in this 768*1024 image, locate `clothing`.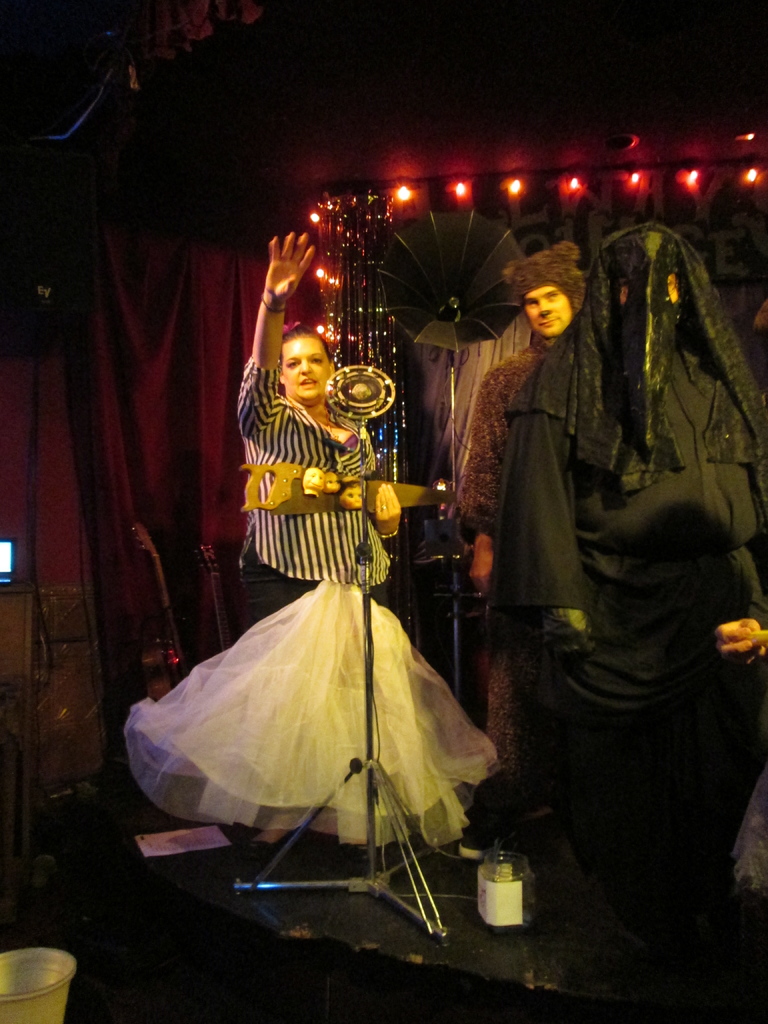
Bounding box: region(247, 355, 397, 626).
